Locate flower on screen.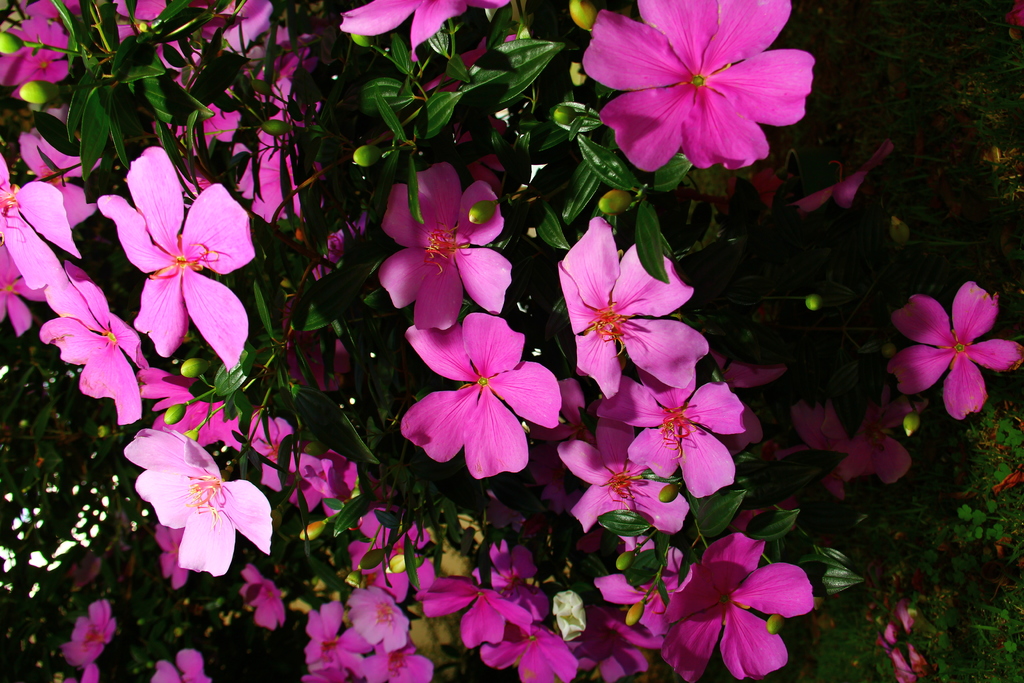
On screen at l=860, t=595, r=932, b=682.
